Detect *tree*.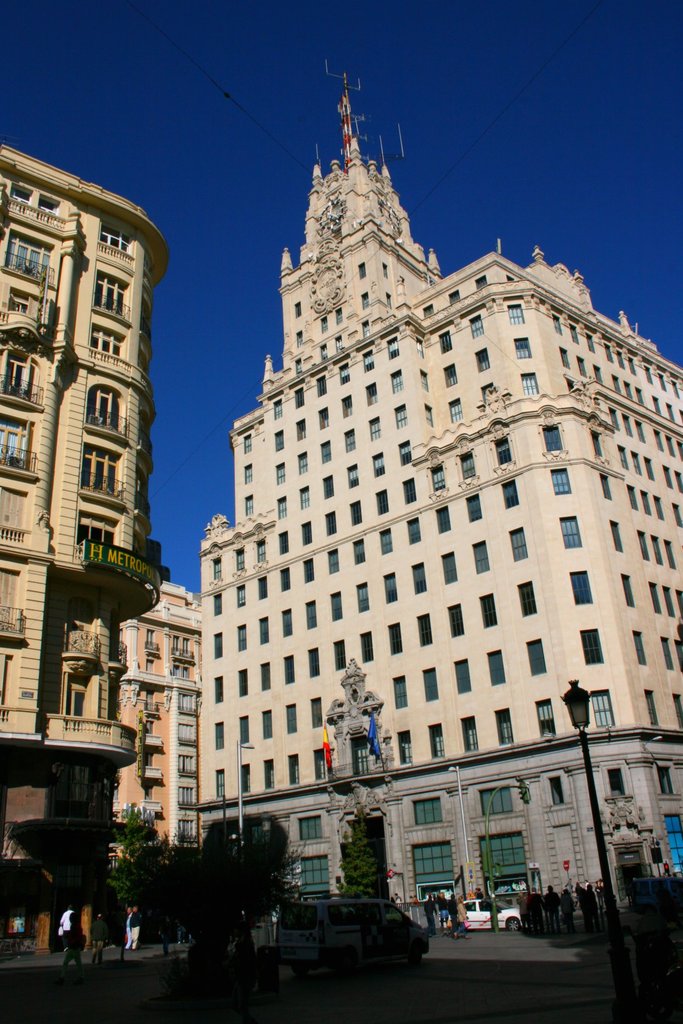
Detected at 92, 778, 377, 977.
